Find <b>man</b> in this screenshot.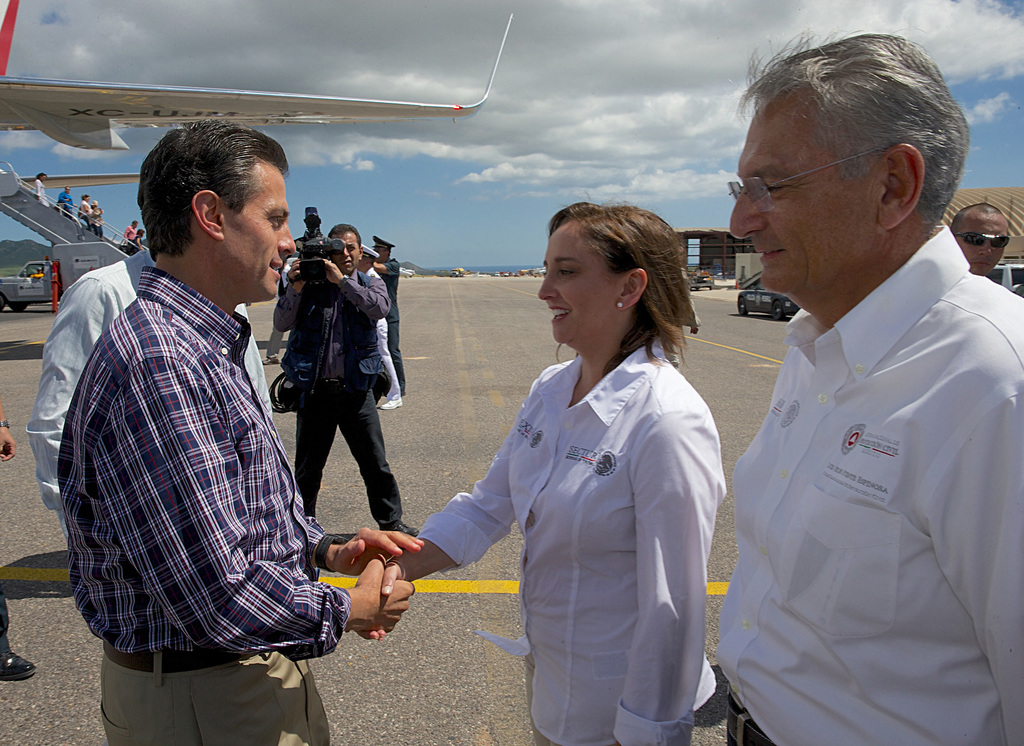
The bounding box for <b>man</b> is box(17, 236, 275, 550).
